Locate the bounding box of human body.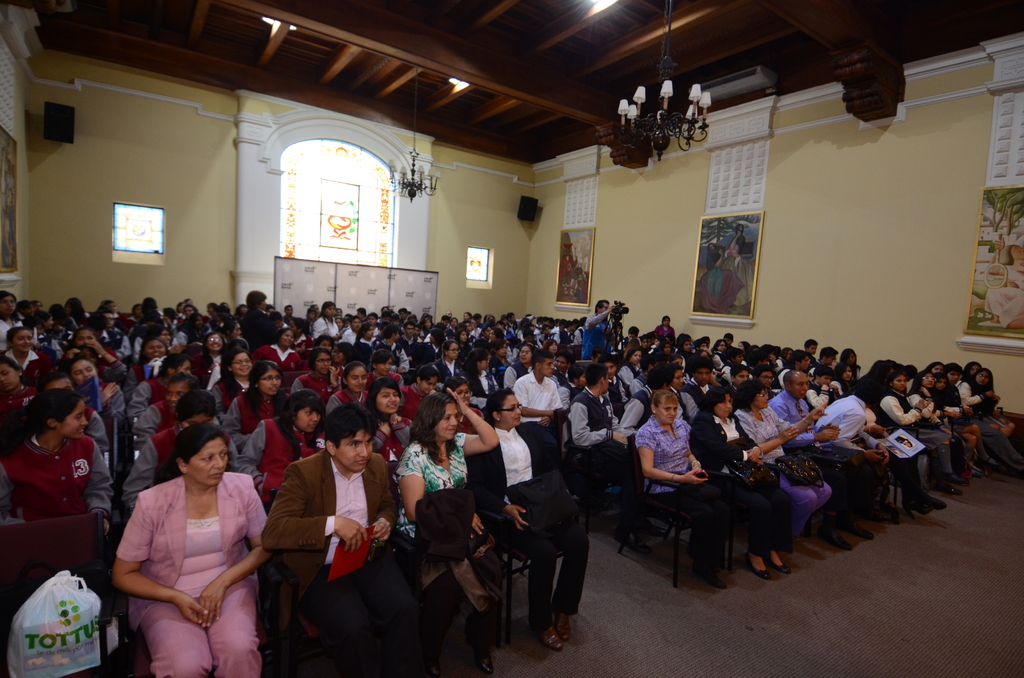
Bounding box: locate(245, 287, 274, 333).
